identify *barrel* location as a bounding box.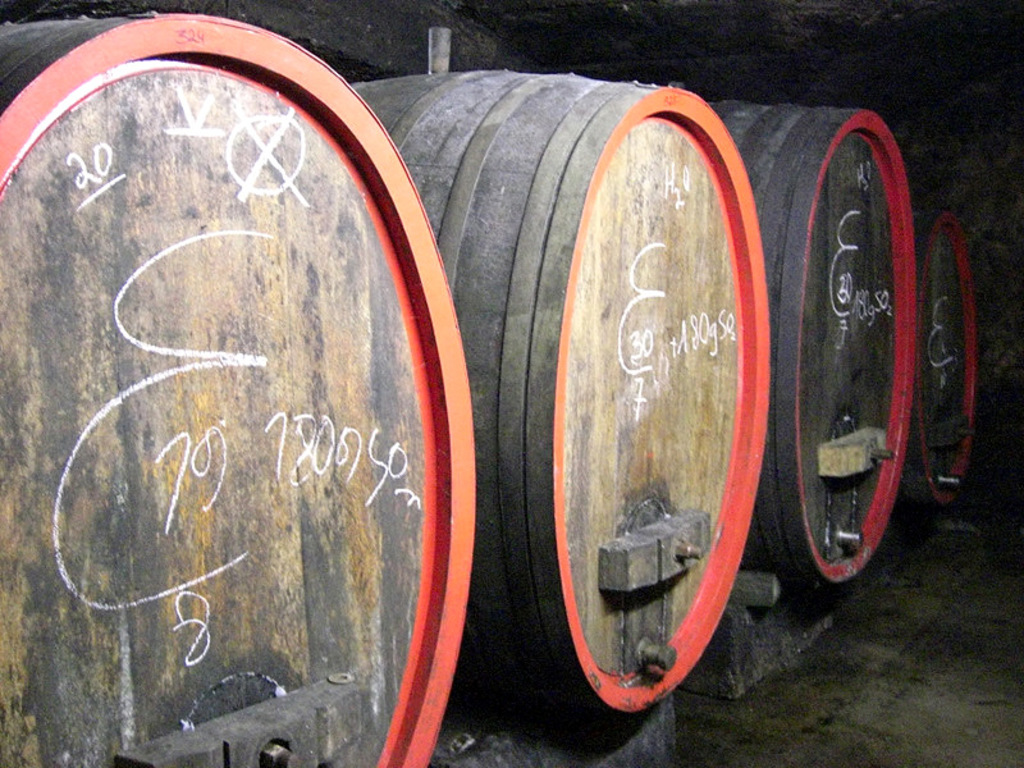
(712, 83, 909, 590).
